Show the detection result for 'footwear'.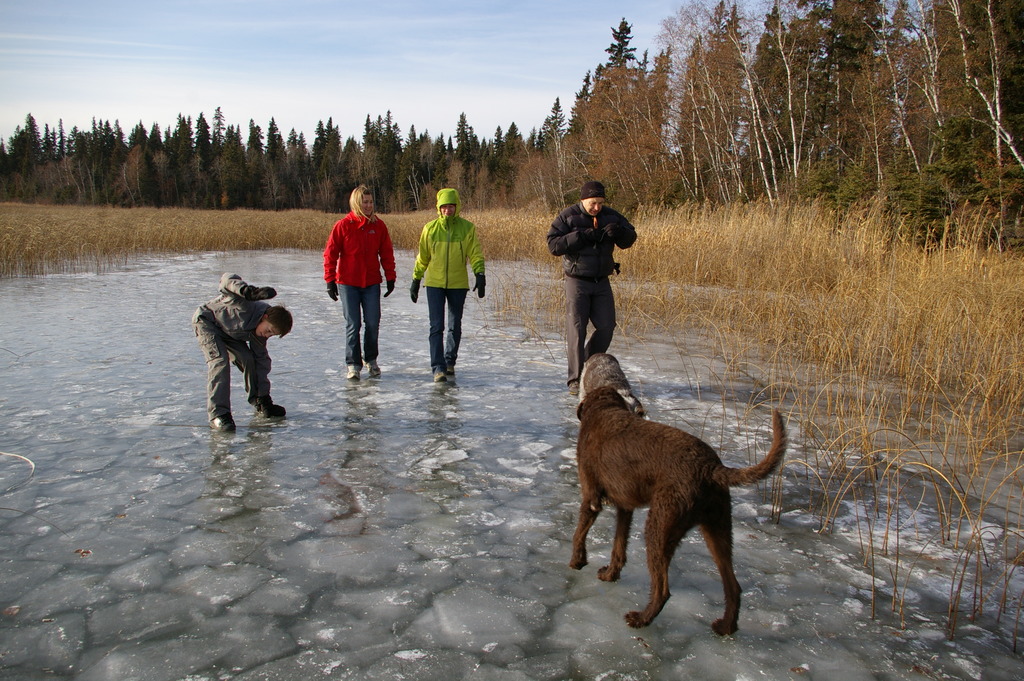
[567,380,579,397].
